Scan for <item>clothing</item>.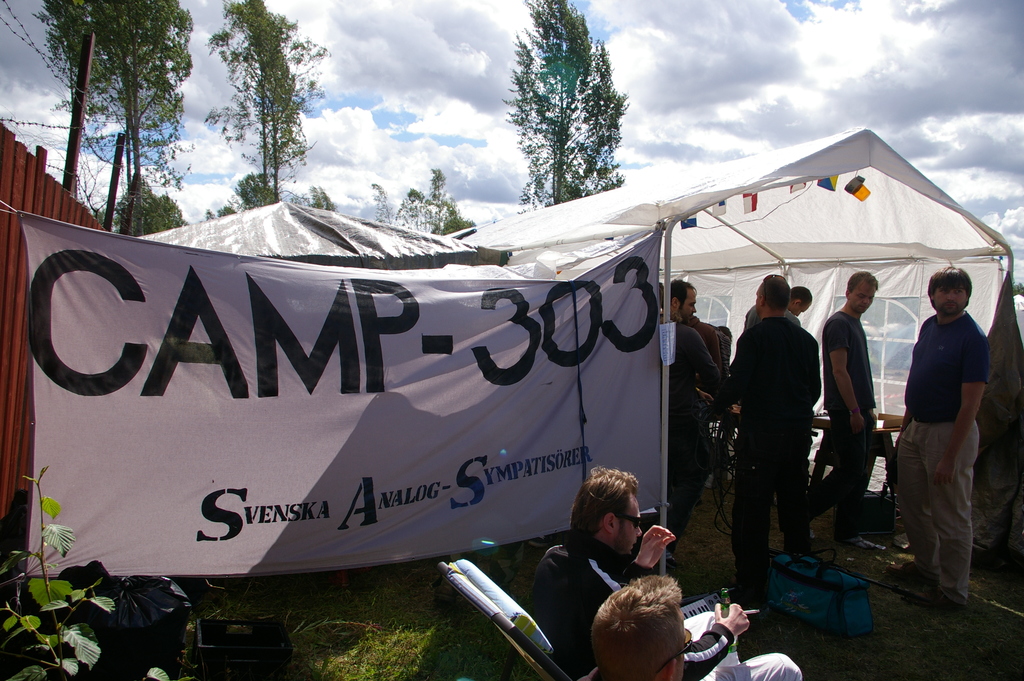
Scan result: region(657, 320, 726, 561).
